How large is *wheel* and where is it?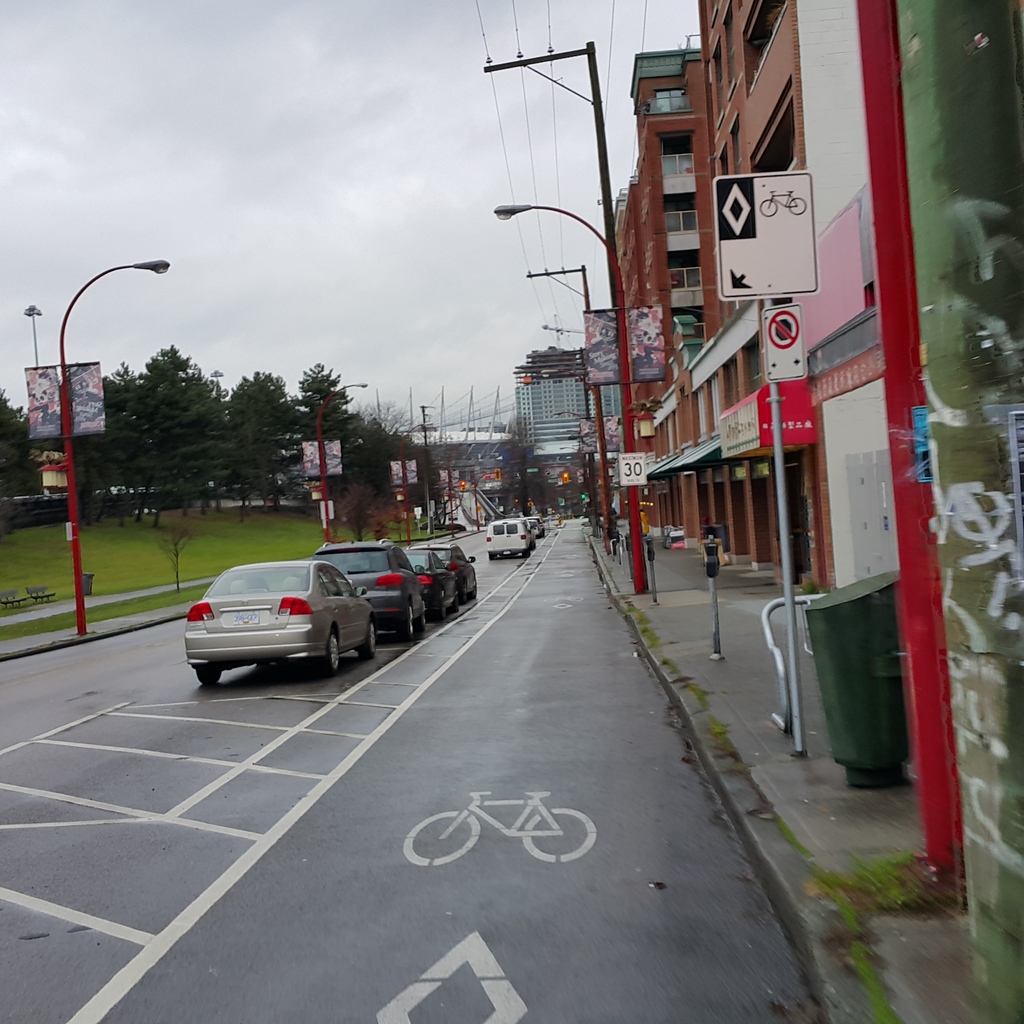
Bounding box: crop(196, 668, 221, 684).
